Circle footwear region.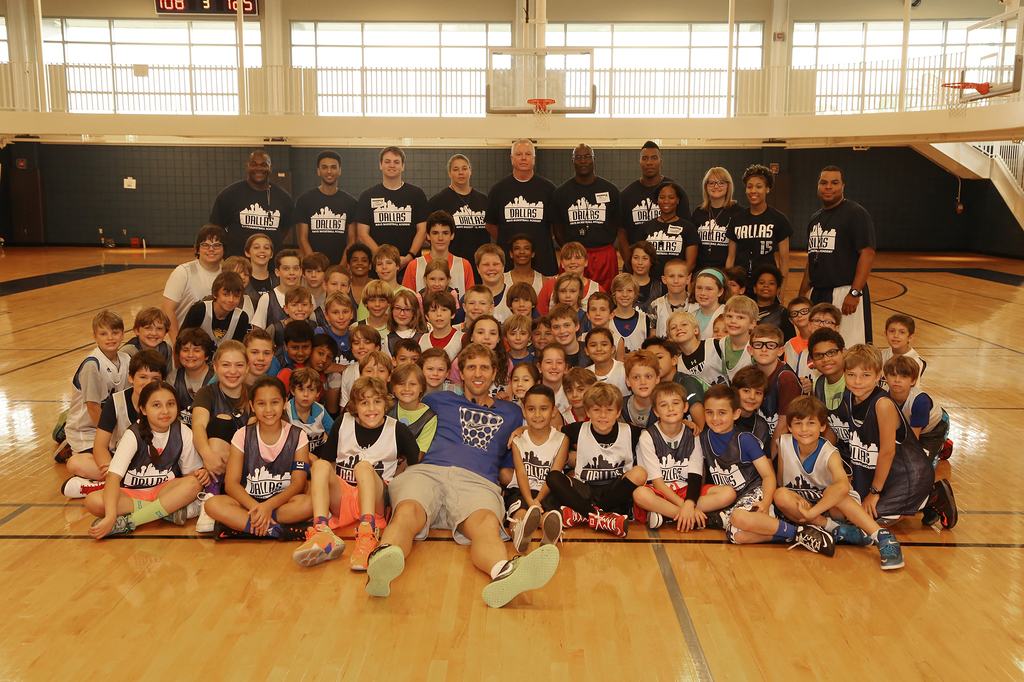
Region: 880,532,904,569.
